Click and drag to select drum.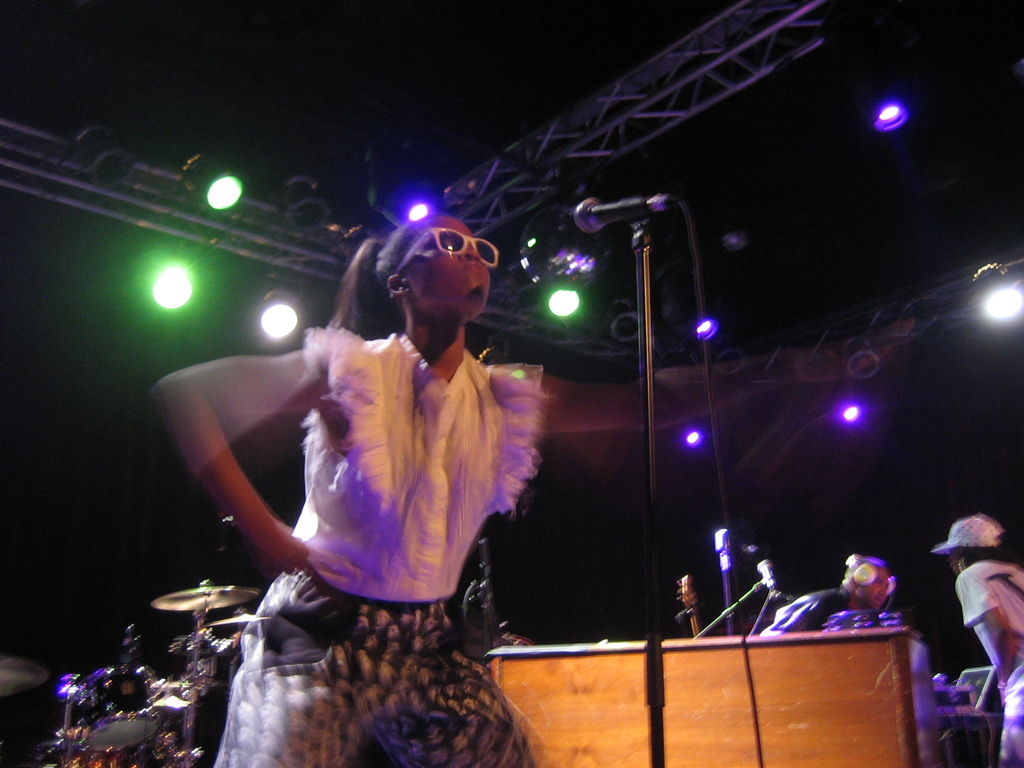
Selection: {"left": 33, "top": 741, "right": 124, "bottom": 767}.
